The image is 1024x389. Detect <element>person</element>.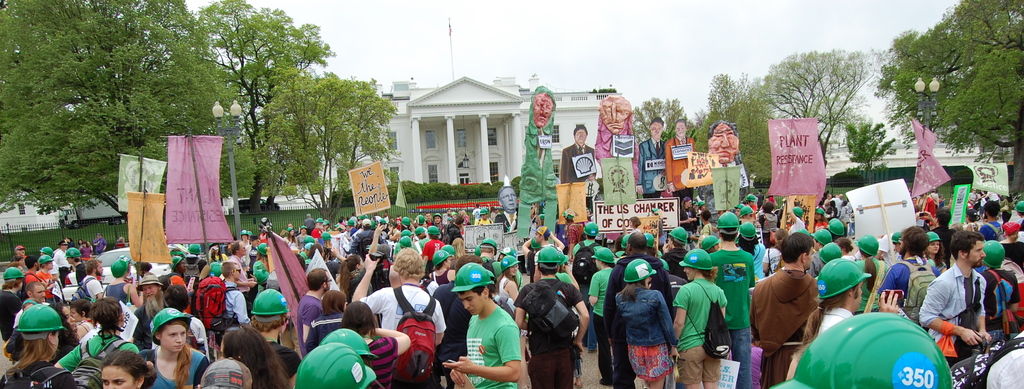
Detection: left=614, top=258, right=677, bottom=388.
